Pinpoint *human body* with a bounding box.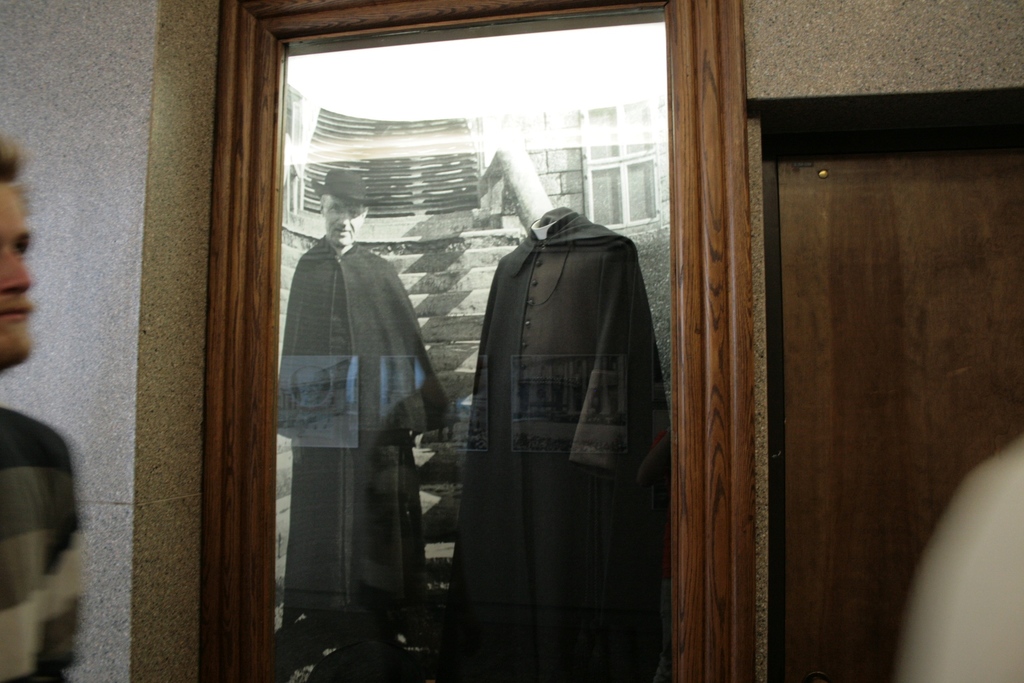
(x1=0, y1=140, x2=85, y2=682).
